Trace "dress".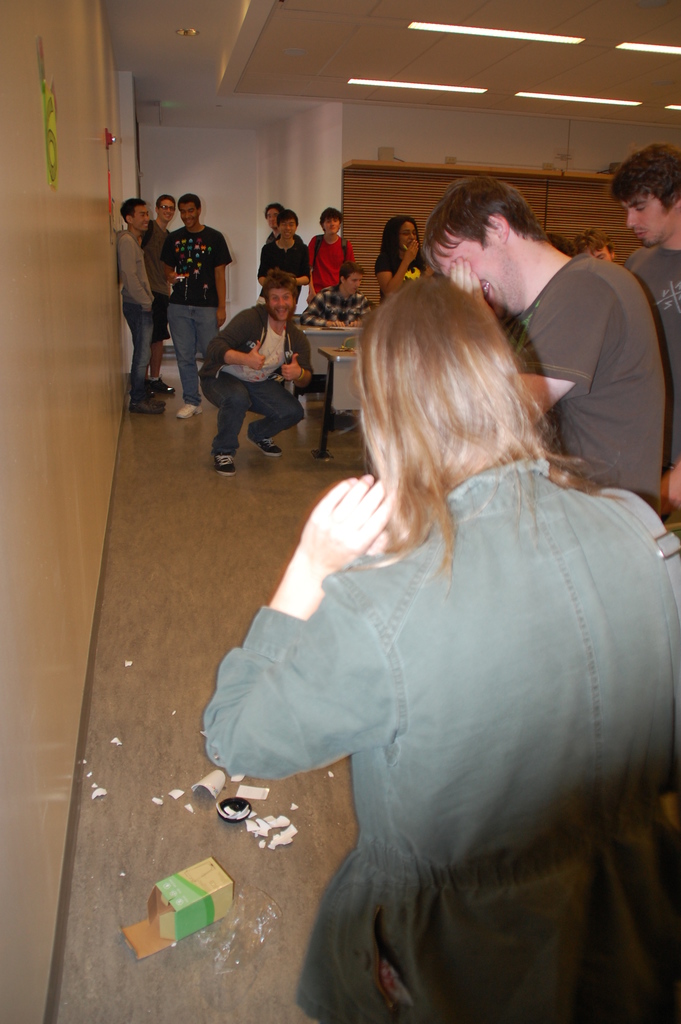
Traced to pyautogui.locateOnScreen(253, 452, 645, 998).
